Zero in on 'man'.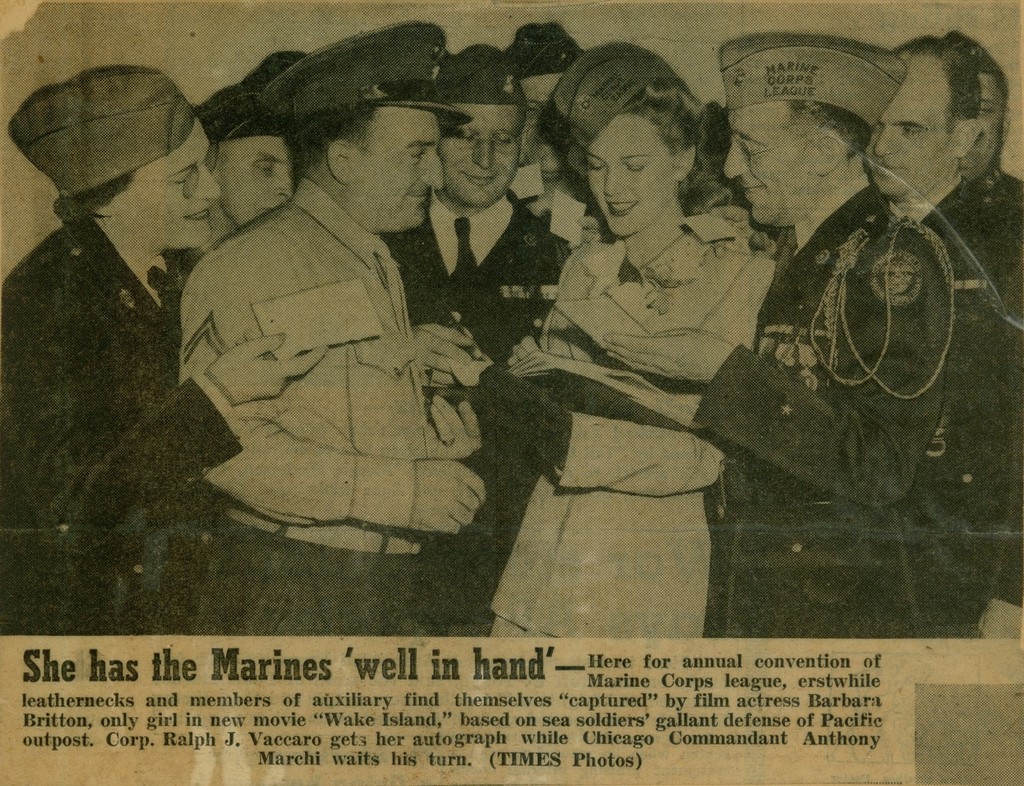
Zeroed in: [509,20,583,162].
